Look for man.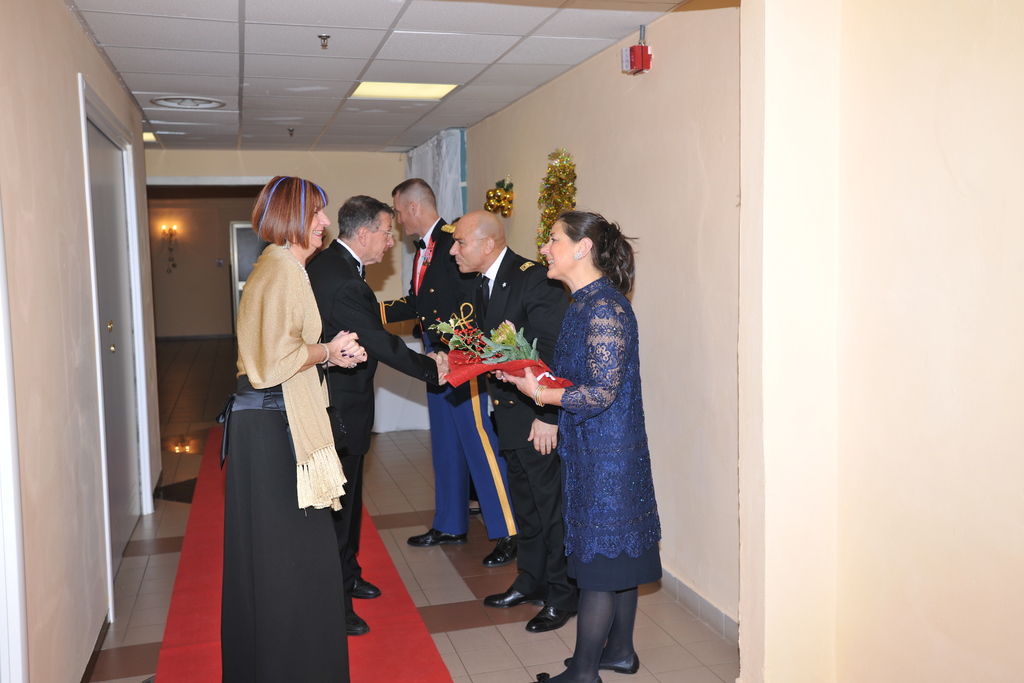
Found: crop(372, 179, 526, 564).
